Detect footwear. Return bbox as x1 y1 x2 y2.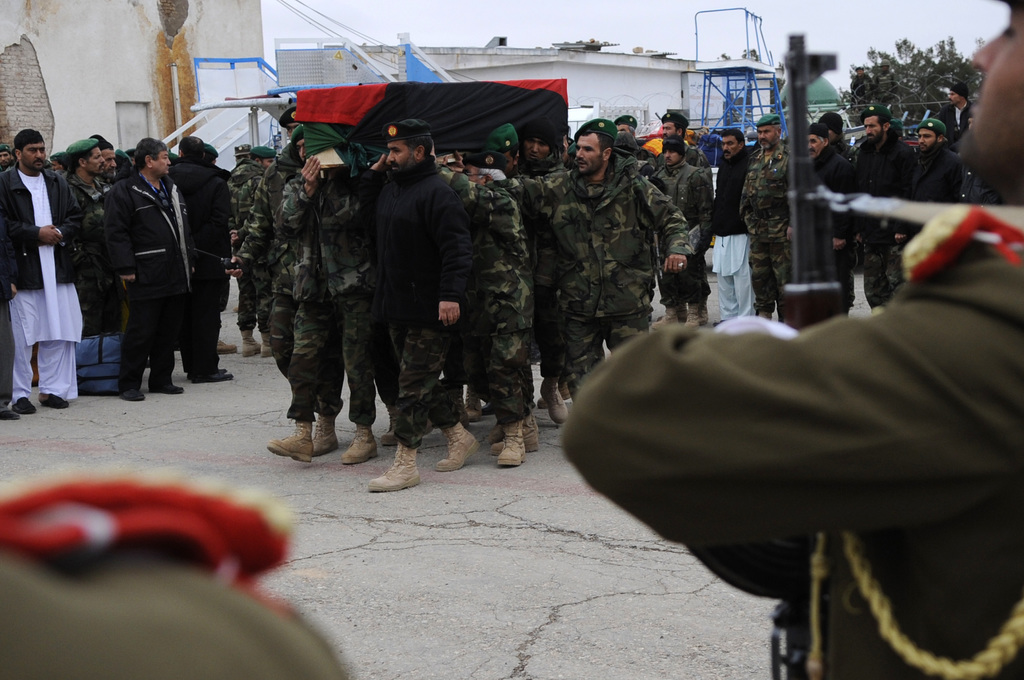
340 423 385 460.
